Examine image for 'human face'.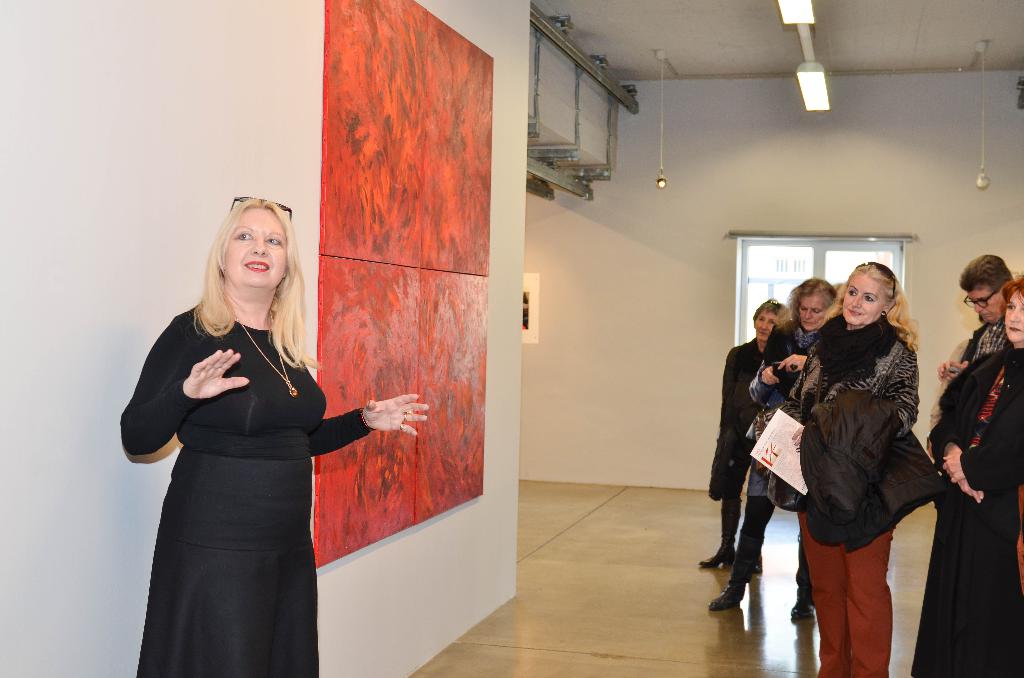
Examination result: 223:210:286:286.
